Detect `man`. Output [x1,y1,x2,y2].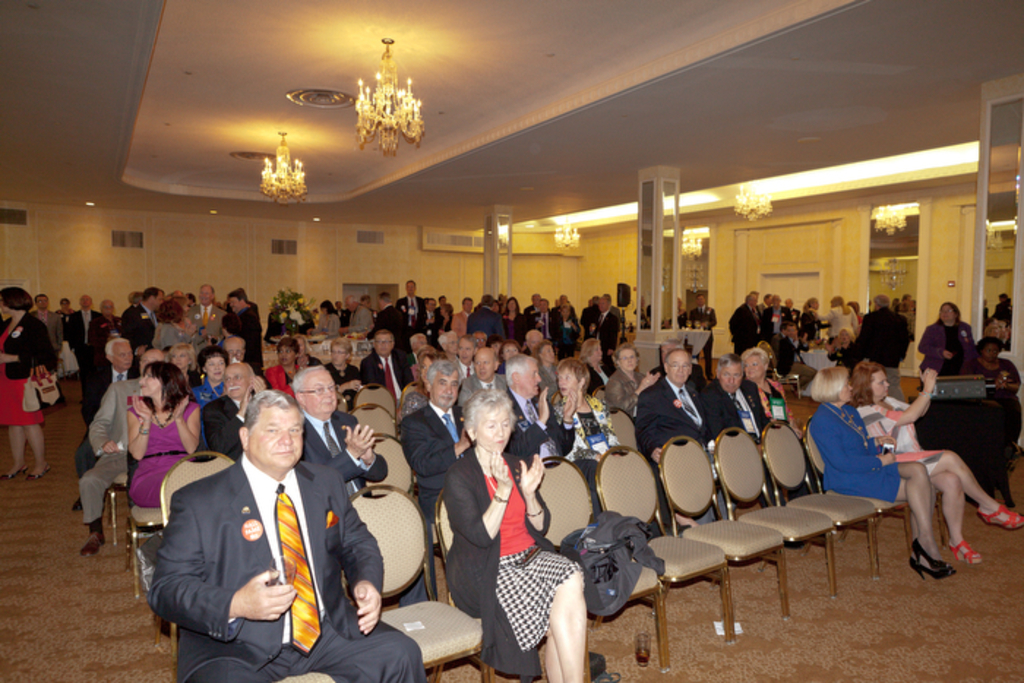
[467,295,503,342].
